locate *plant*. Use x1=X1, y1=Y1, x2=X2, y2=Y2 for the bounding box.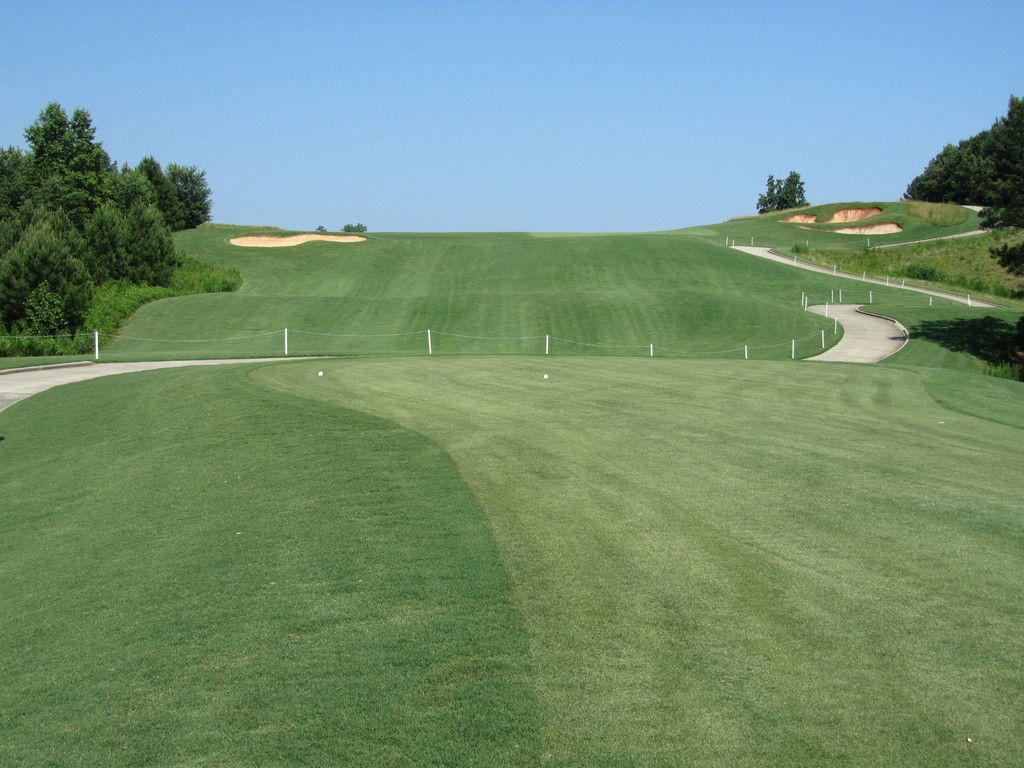
x1=949, y1=246, x2=975, y2=278.
